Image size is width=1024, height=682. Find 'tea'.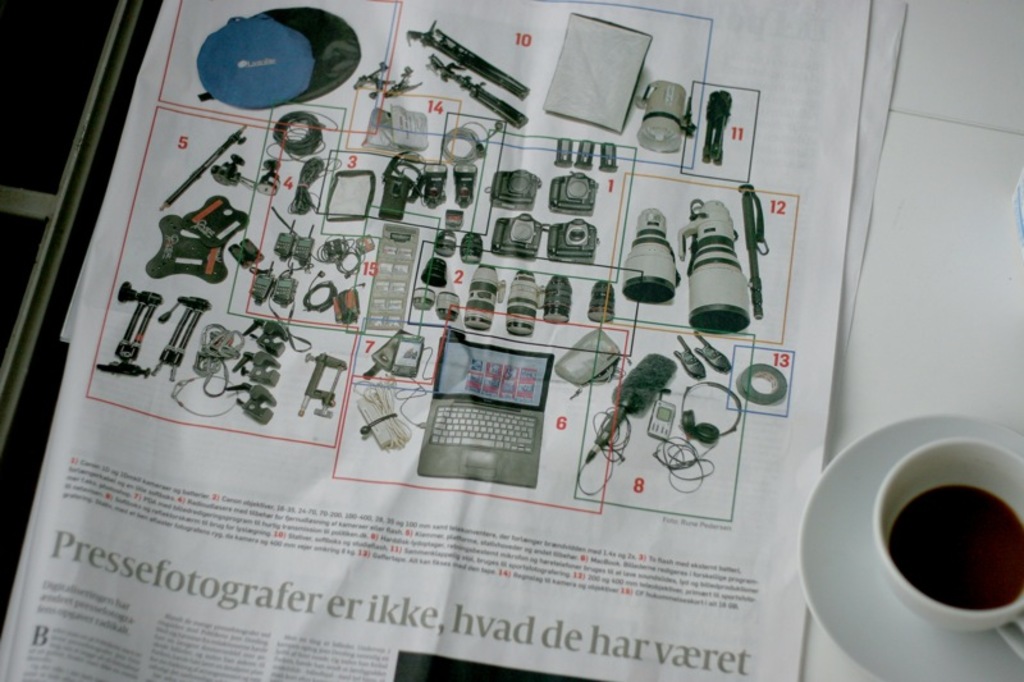
886,485,1023,610.
